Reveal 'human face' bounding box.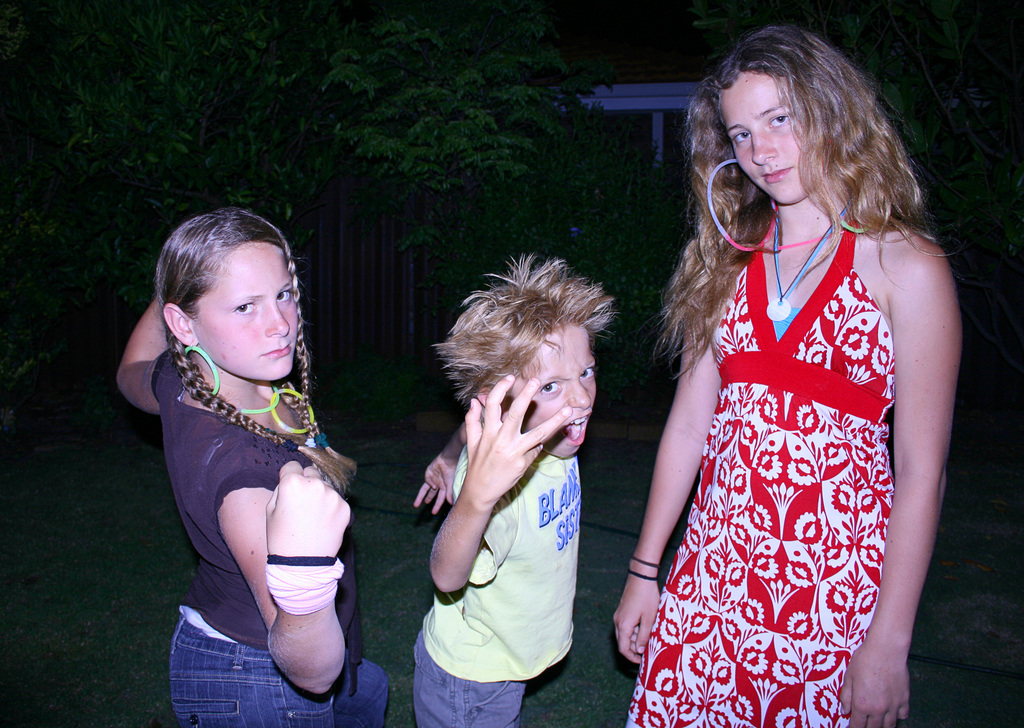
Revealed: [720,72,825,200].
